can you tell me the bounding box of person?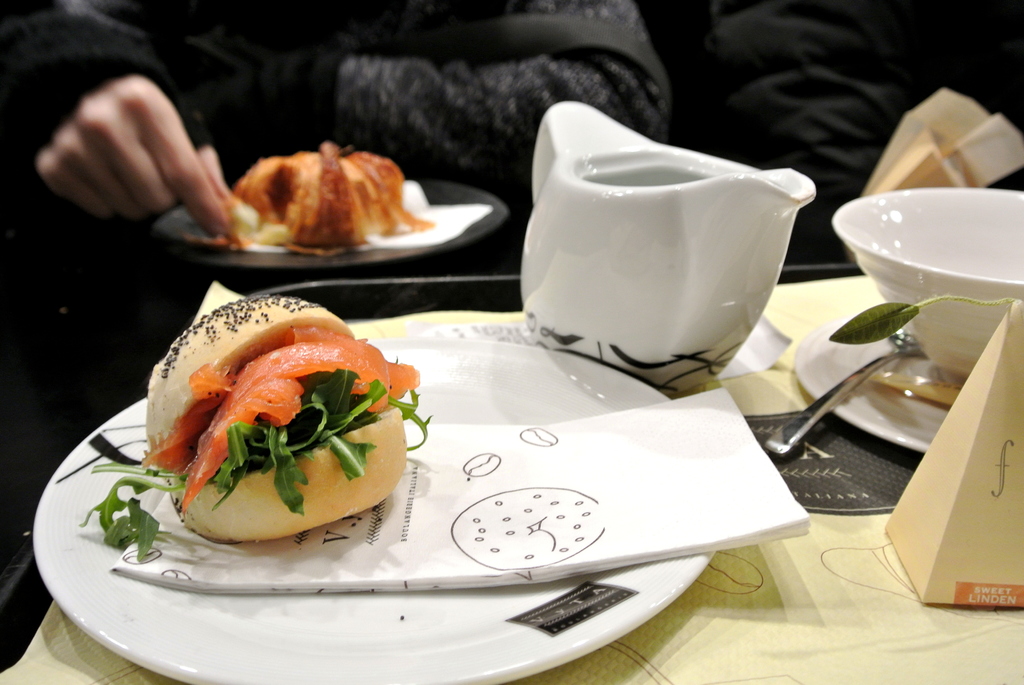
pyautogui.locateOnScreen(686, 0, 1023, 214).
